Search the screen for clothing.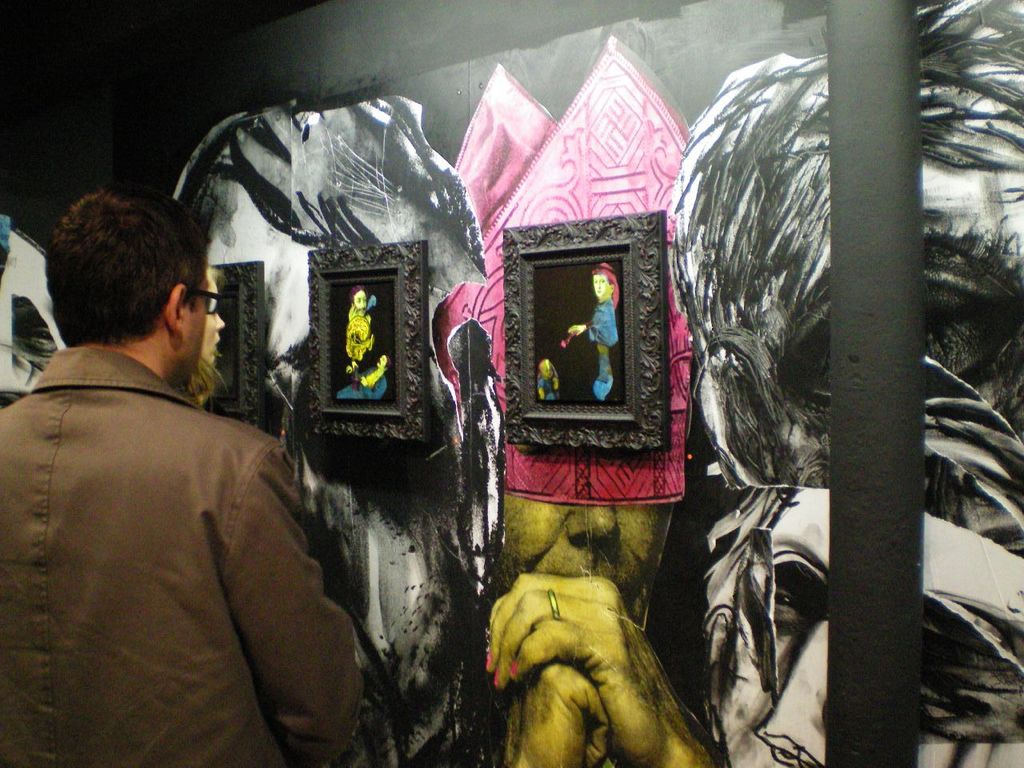
Found at (15, 276, 338, 755).
